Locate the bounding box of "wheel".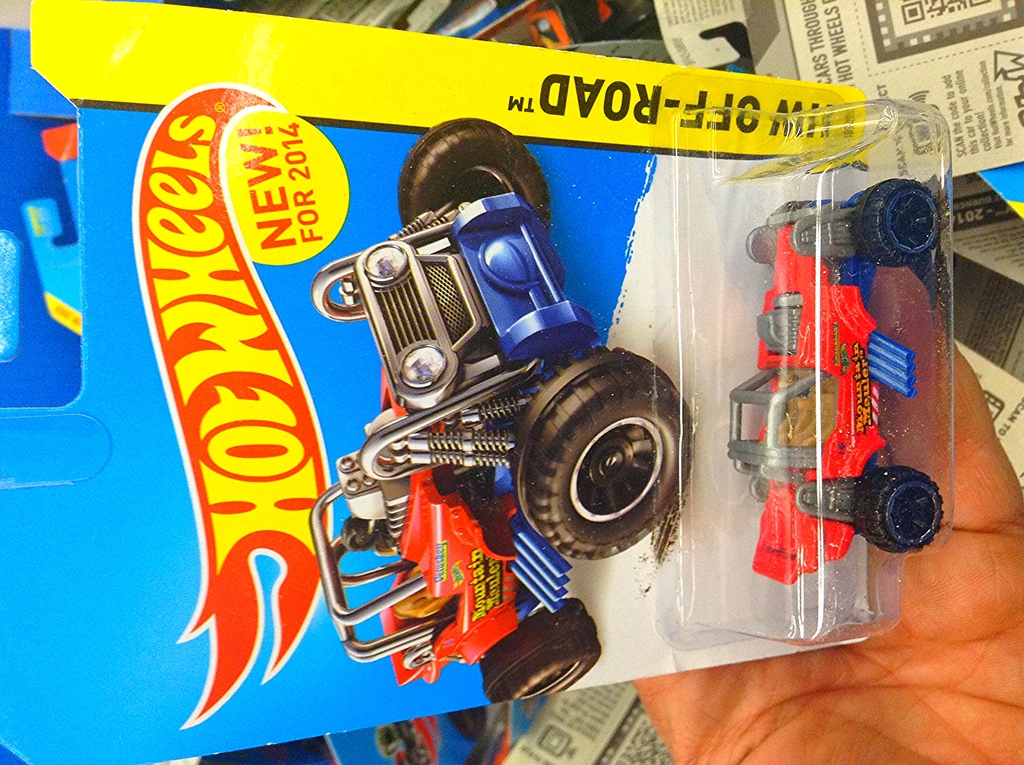
Bounding box: [left=854, top=466, right=943, bottom=552].
